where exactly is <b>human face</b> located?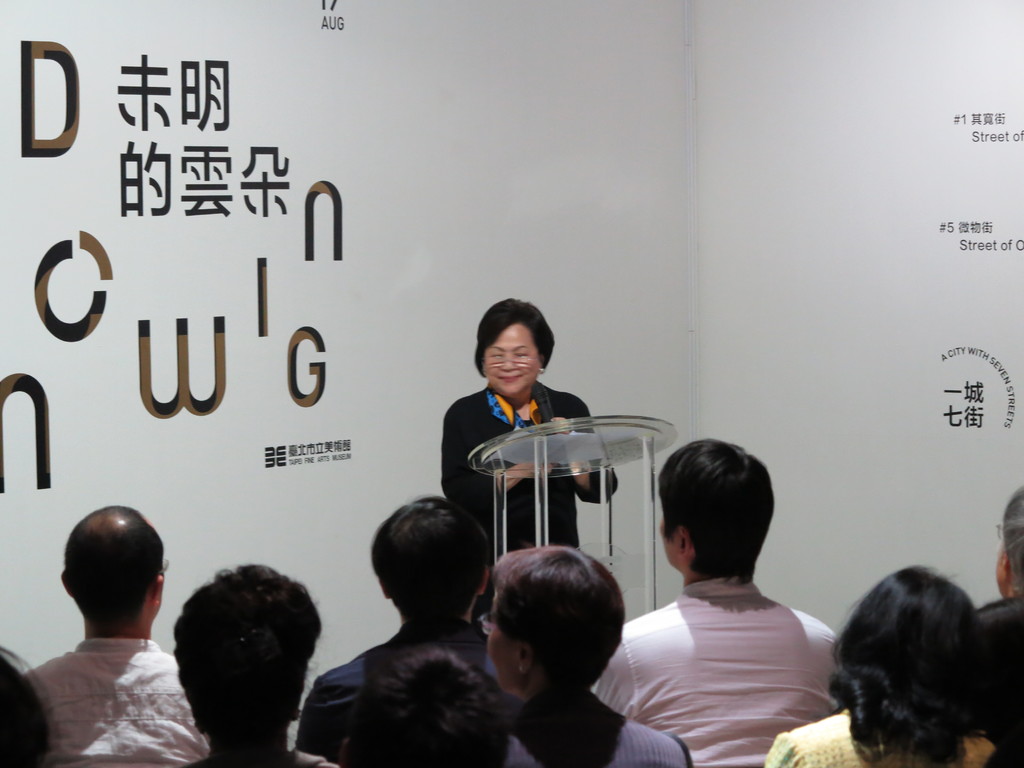
Its bounding box is 468 296 548 393.
